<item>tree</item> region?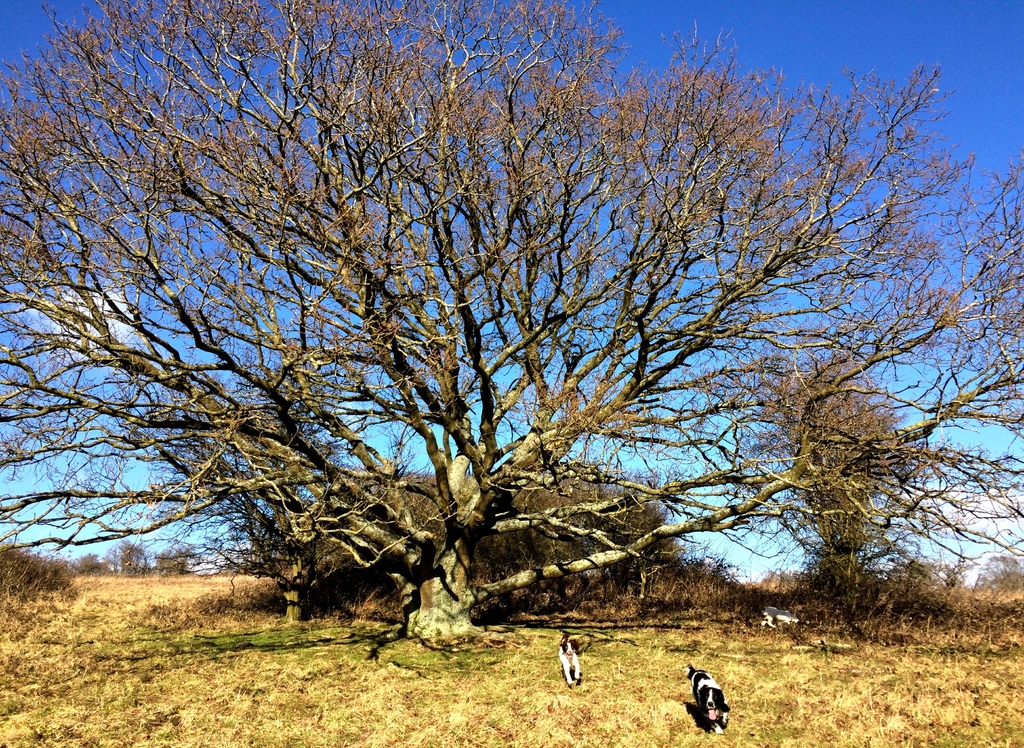
region(144, 366, 425, 626)
